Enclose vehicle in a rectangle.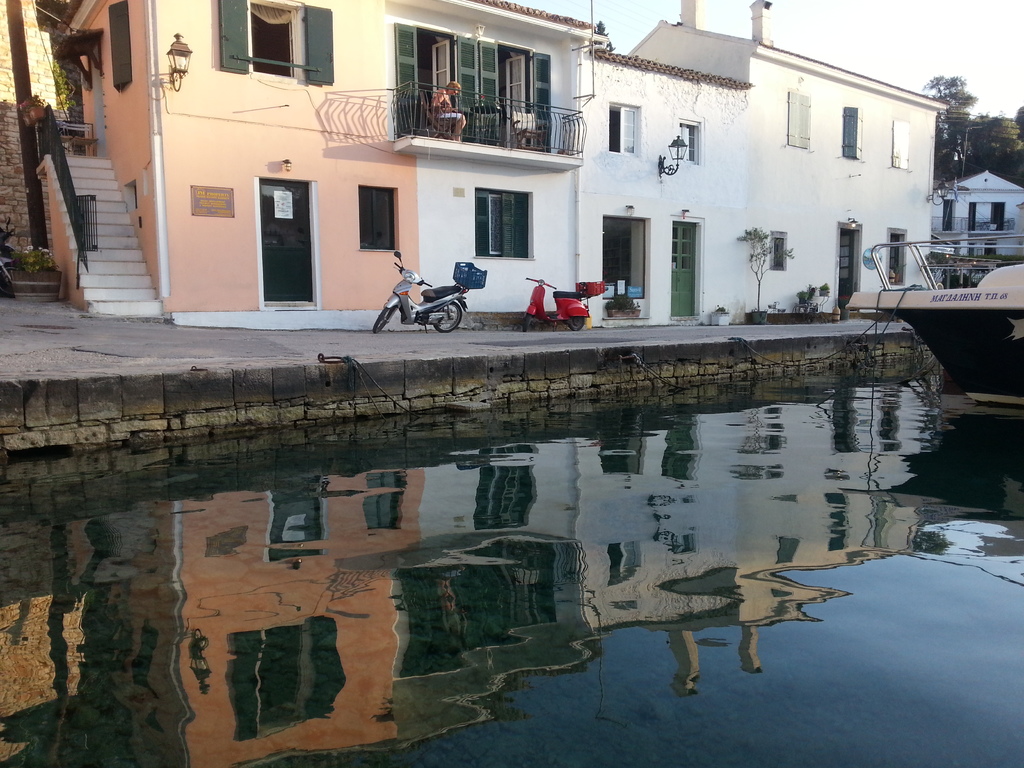
detection(372, 250, 470, 333).
